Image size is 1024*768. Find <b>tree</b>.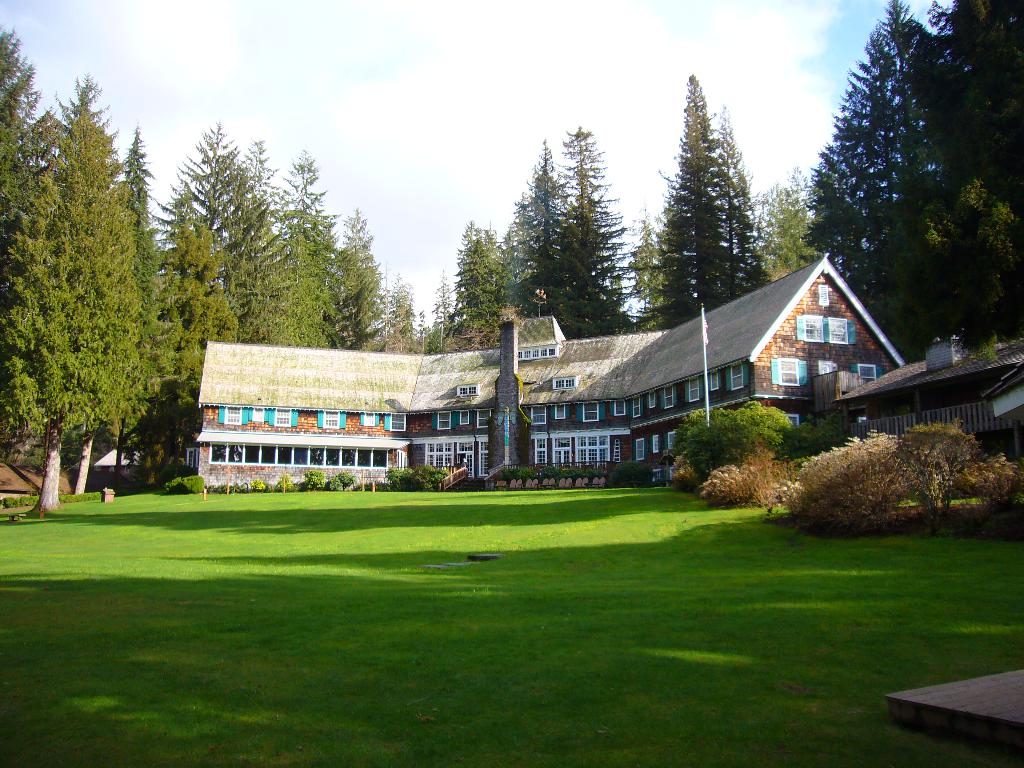
bbox(435, 321, 497, 352).
